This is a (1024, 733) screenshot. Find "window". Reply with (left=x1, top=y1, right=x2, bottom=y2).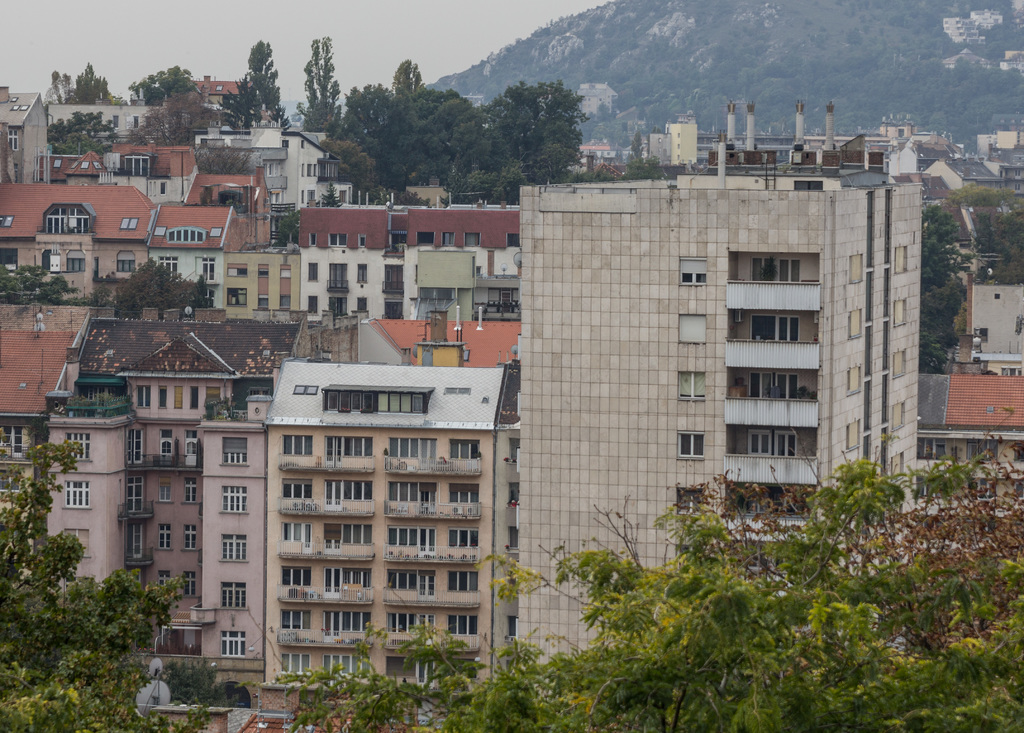
(left=844, top=249, right=868, bottom=286).
